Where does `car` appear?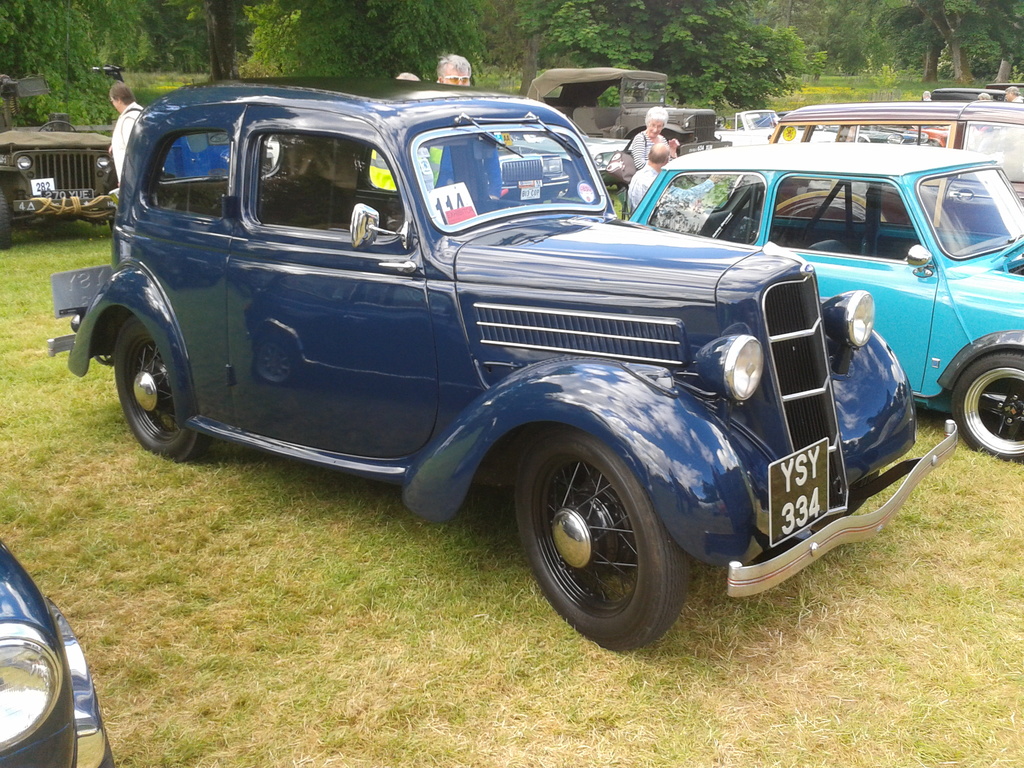
Appears at 630, 140, 1023, 470.
